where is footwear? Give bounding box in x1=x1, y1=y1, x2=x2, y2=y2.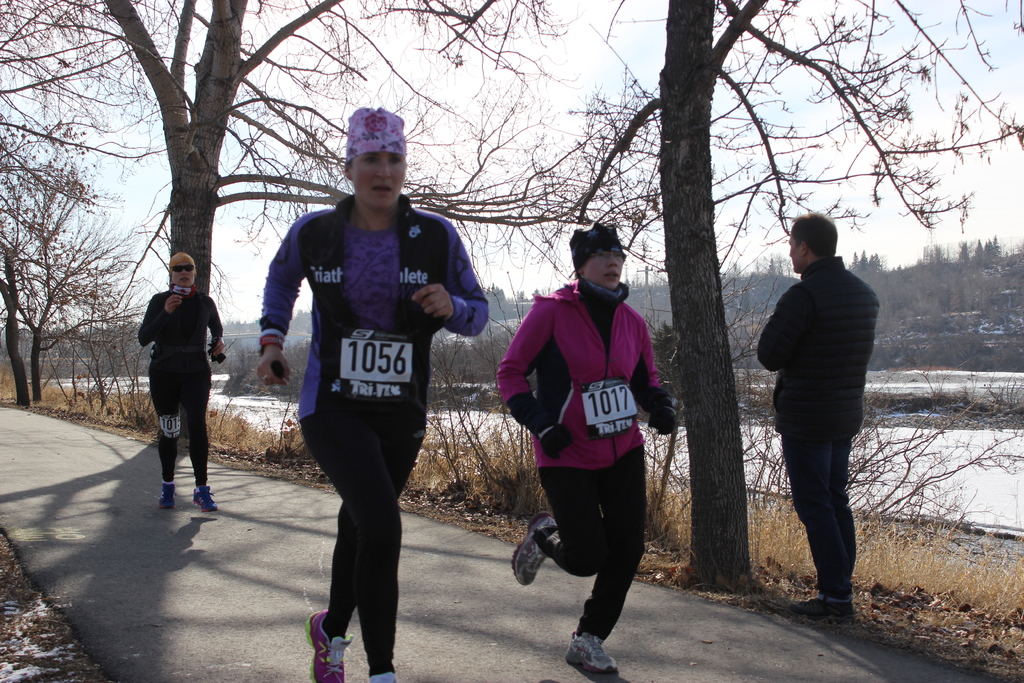
x1=371, y1=668, x2=401, y2=682.
